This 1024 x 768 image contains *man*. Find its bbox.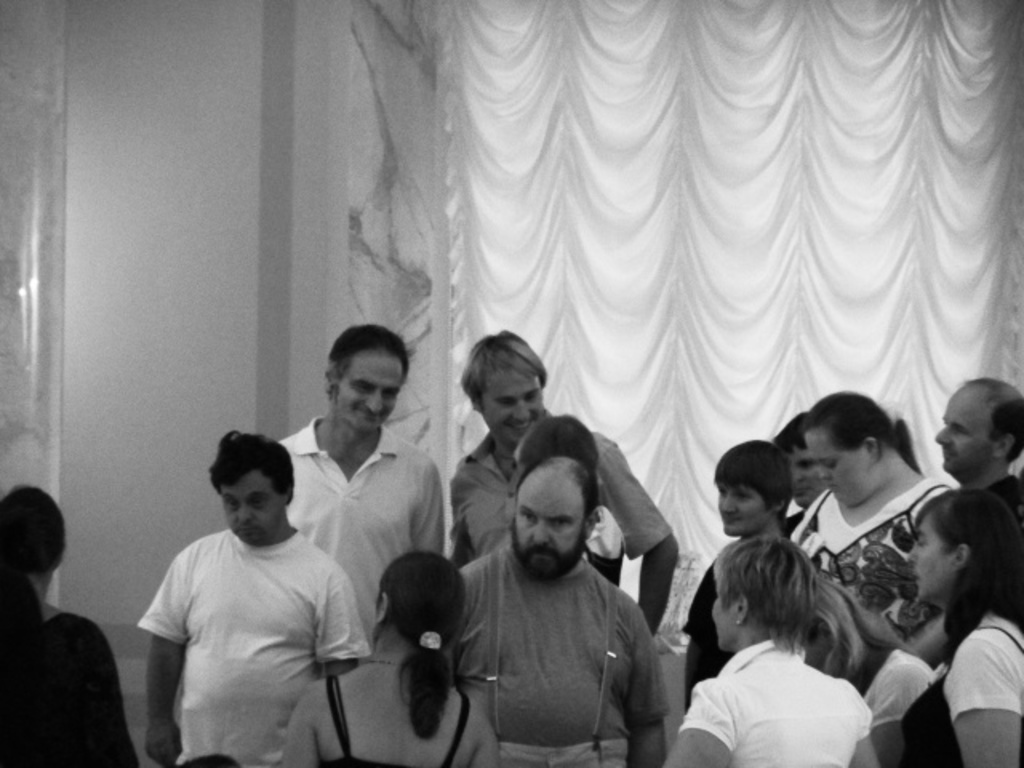
133/358/378/767.
